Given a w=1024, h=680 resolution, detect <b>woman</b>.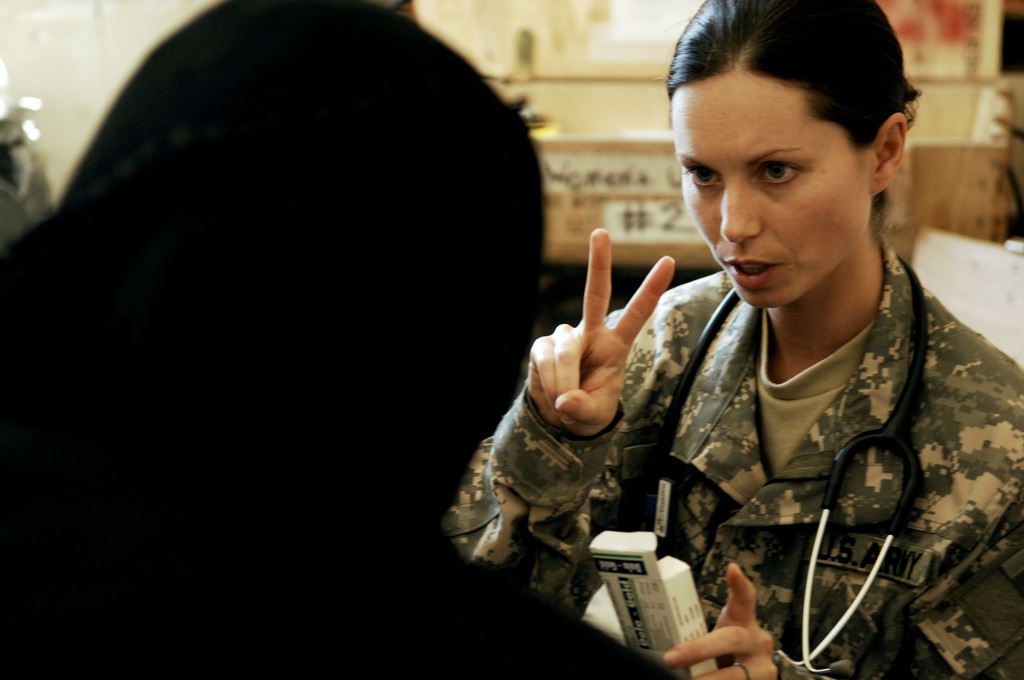
x1=417, y1=0, x2=1023, y2=679.
